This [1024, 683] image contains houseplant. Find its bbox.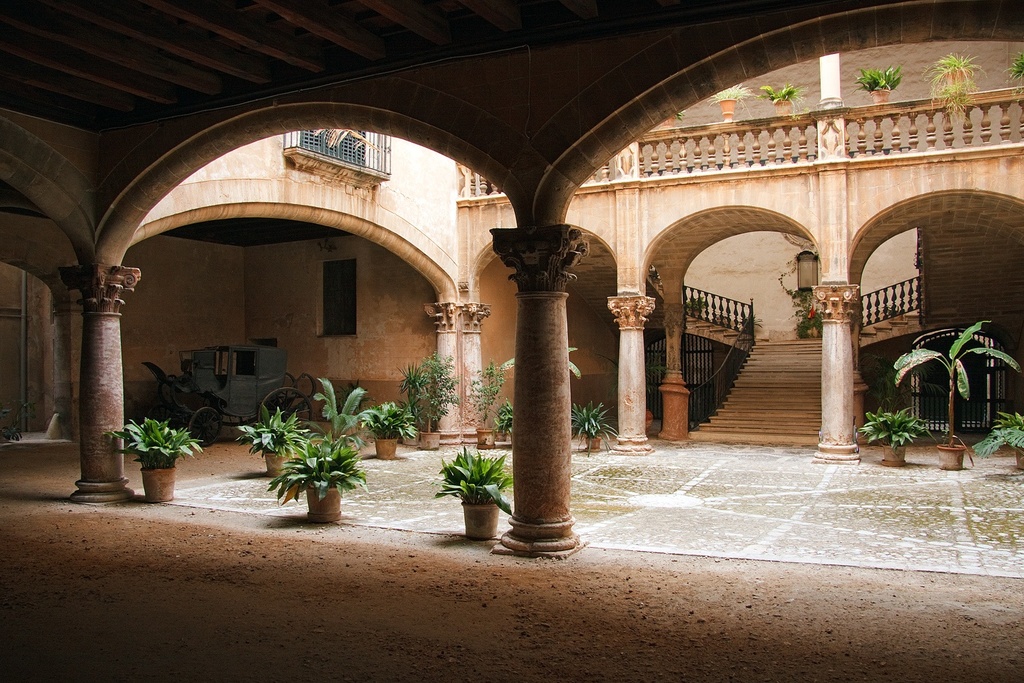
rect(494, 404, 507, 441).
